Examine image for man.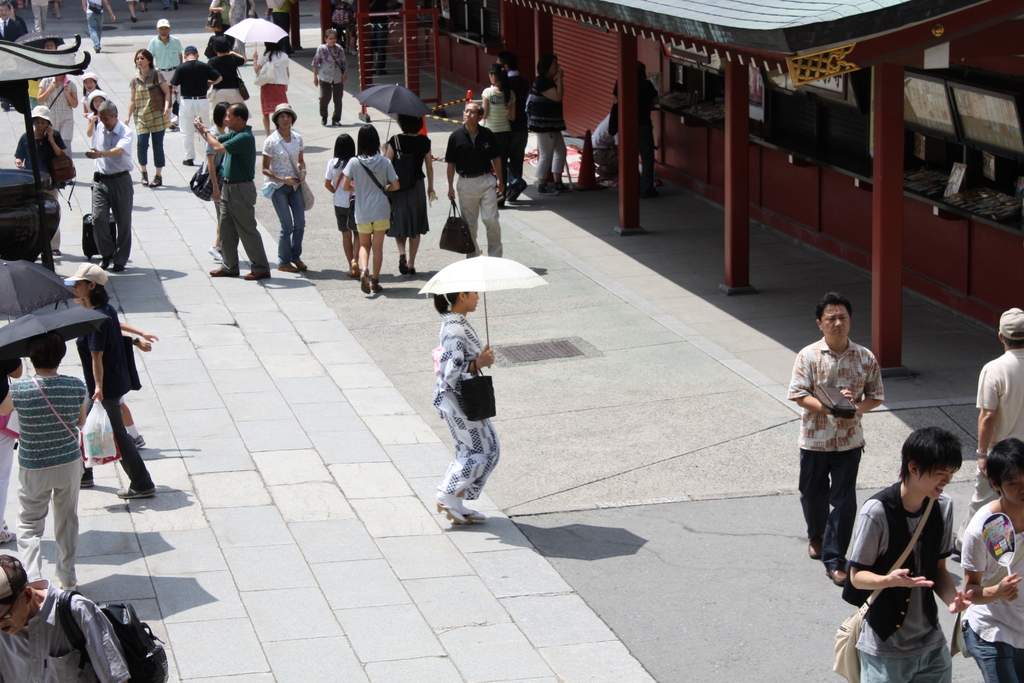
Examination result: {"left": 498, "top": 47, "right": 528, "bottom": 205}.
